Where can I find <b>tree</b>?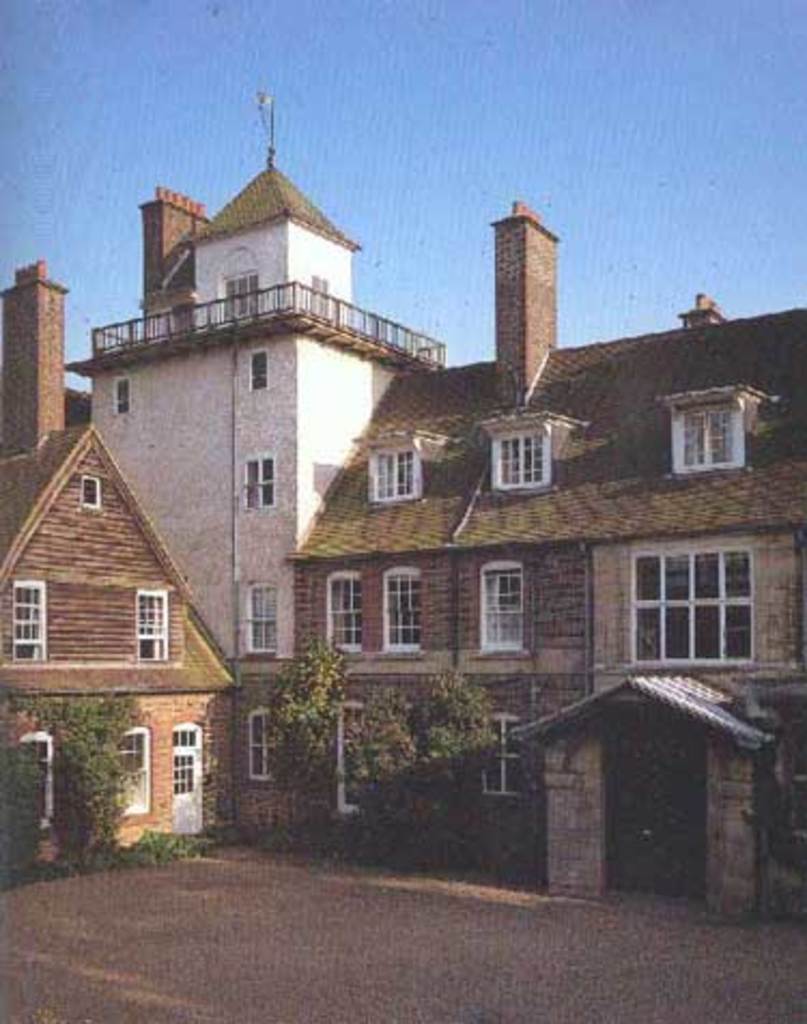
You can find it at box(318, 697, 439, 839).
